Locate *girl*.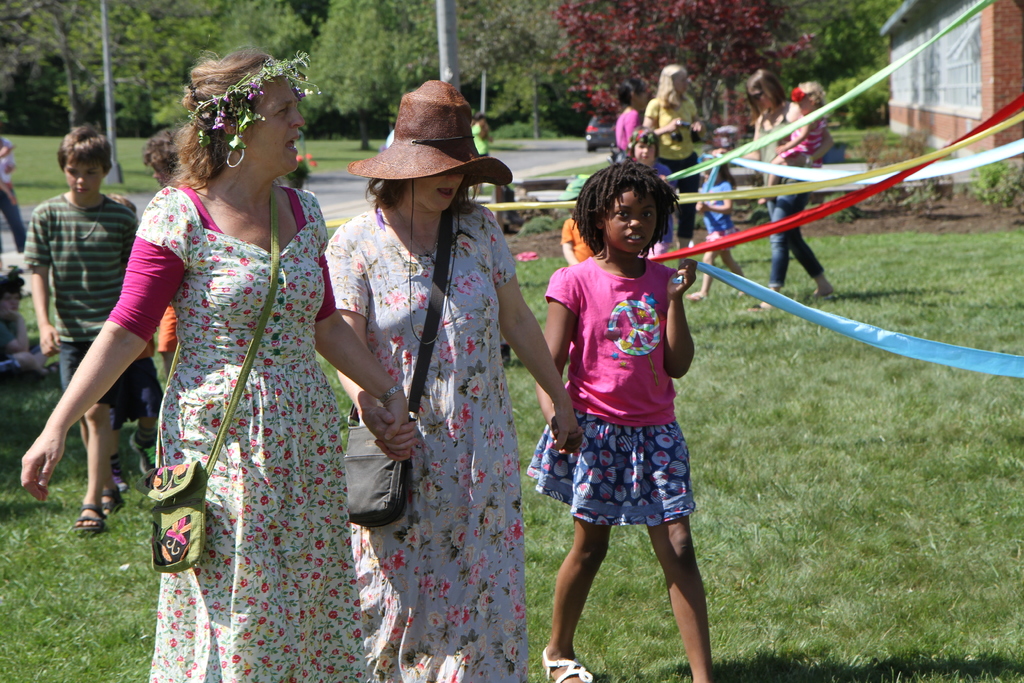
Bounding box: bbox=[522, 157, 715, 682].
